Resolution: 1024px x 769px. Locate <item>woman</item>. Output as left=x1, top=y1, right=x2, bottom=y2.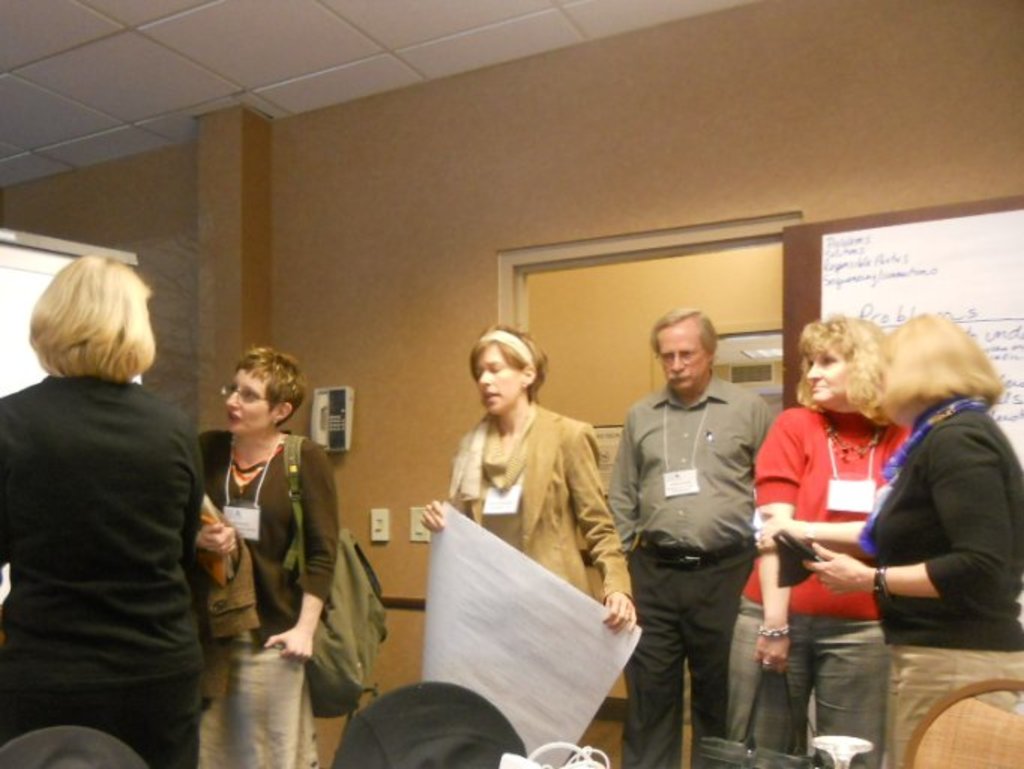
left=793, top=303, right=1022, bottom=767.
